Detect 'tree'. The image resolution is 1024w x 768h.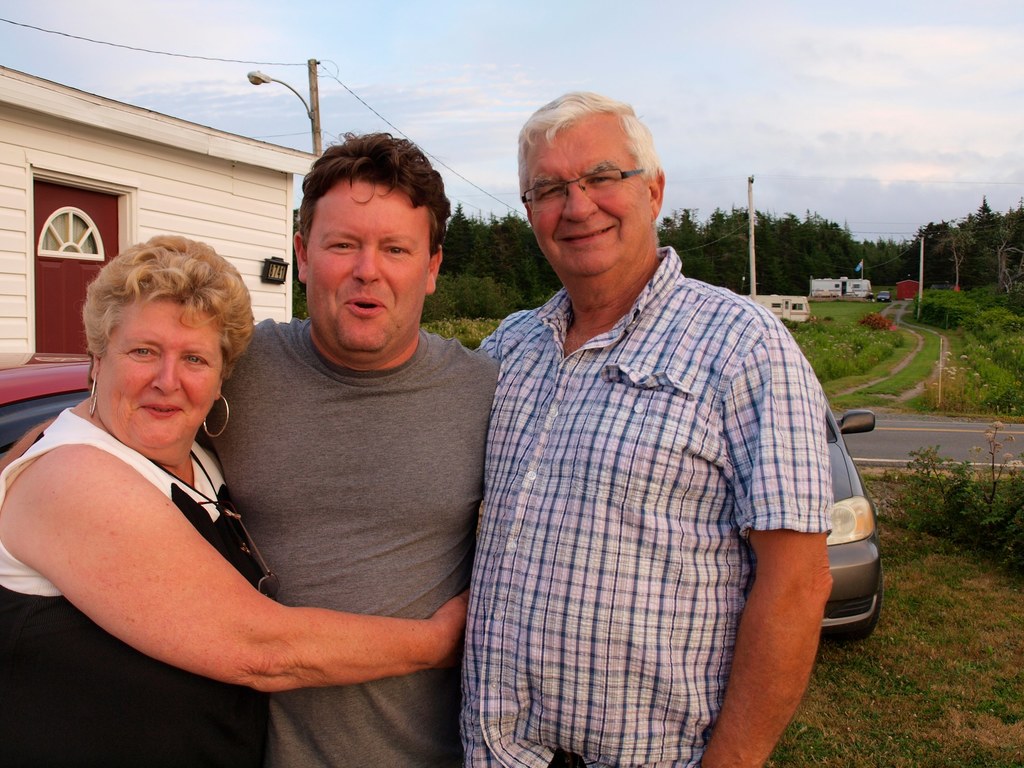
<box>657,212,678,246</box>.
